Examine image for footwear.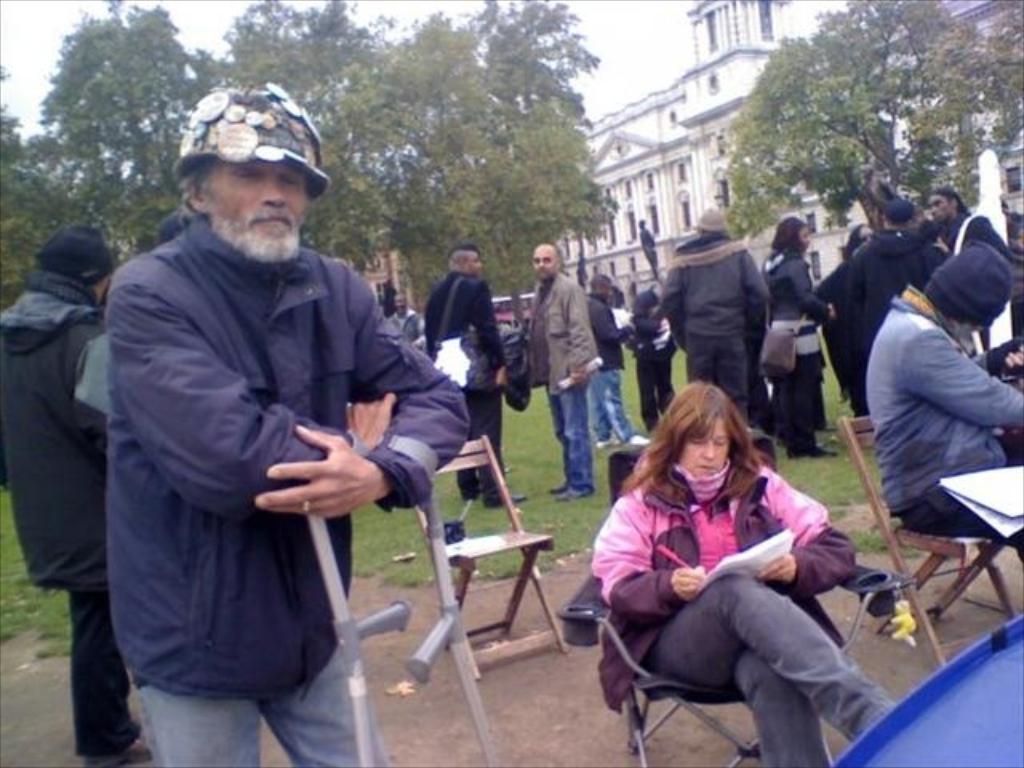
Examination result: region(82, 734, 160, 766).
